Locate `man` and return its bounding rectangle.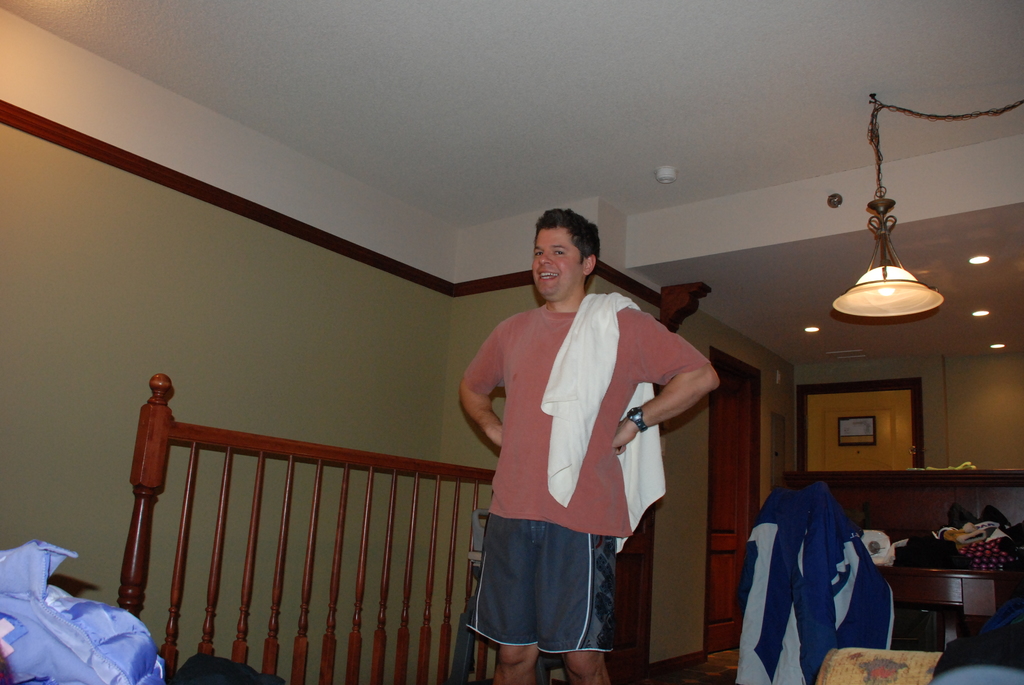
bbox=[446, 198, 712, 681].
